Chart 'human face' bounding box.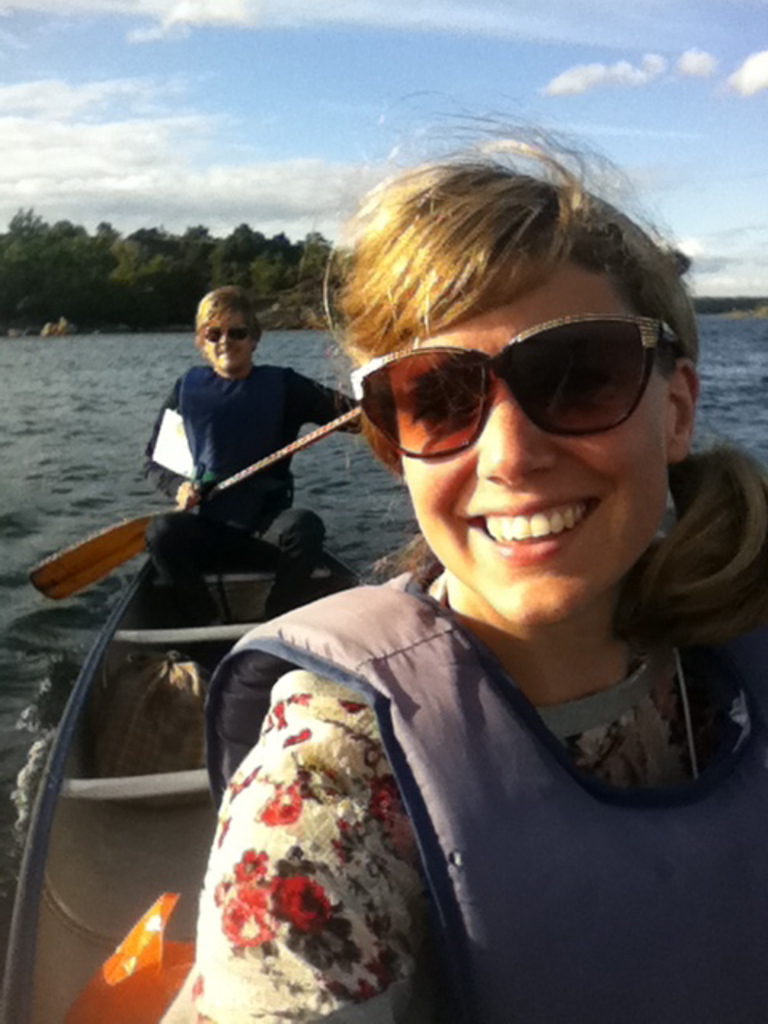
Charted: region(202, 309, 256, 371).
